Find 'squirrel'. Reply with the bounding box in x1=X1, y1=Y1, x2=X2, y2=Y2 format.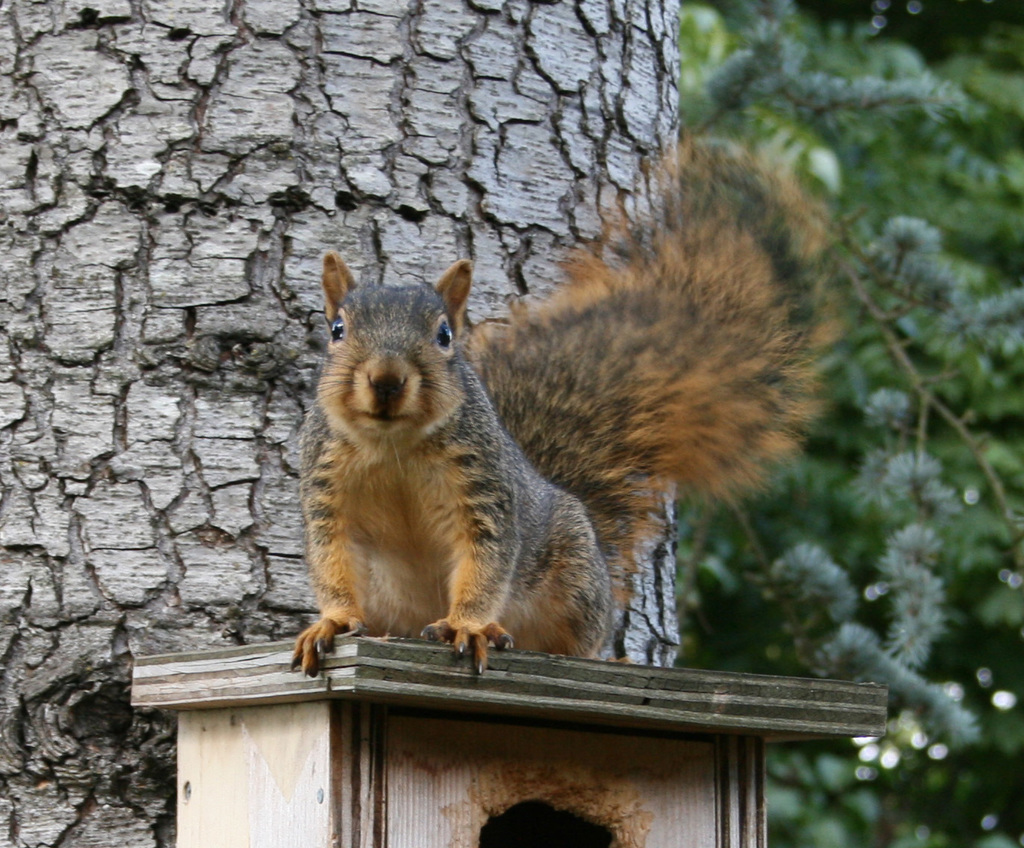
x1=290, y1=126, x2=822, y2=699.
